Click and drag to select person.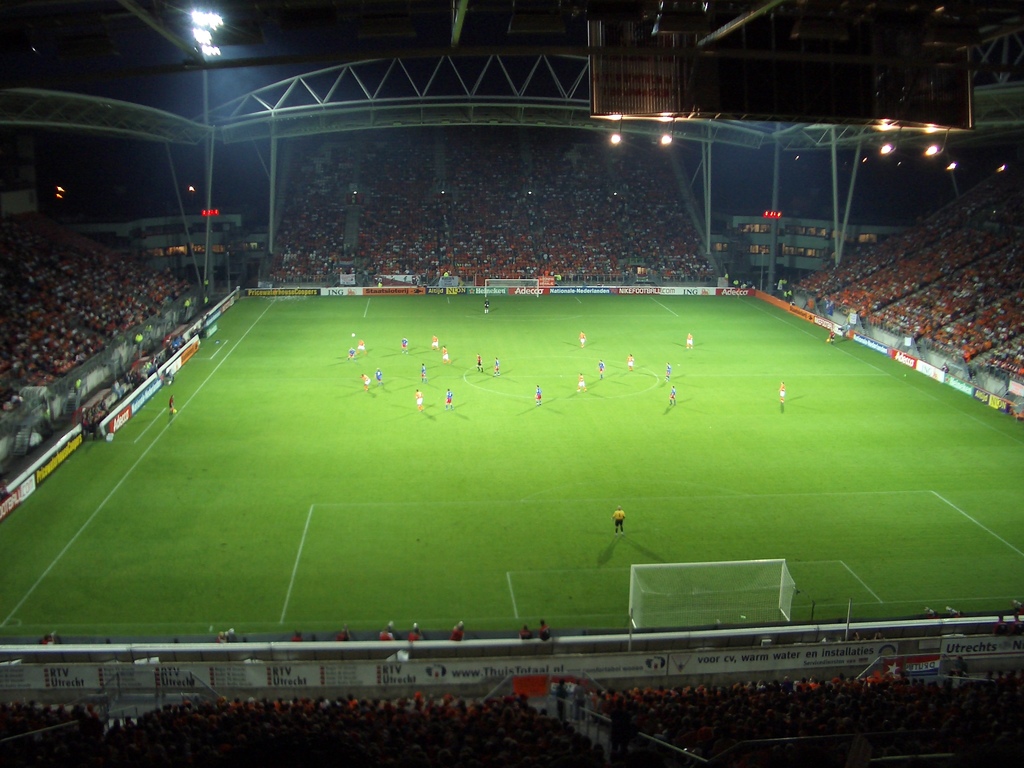
Selection: (left=624, top=353, right=633, bottom=372).
